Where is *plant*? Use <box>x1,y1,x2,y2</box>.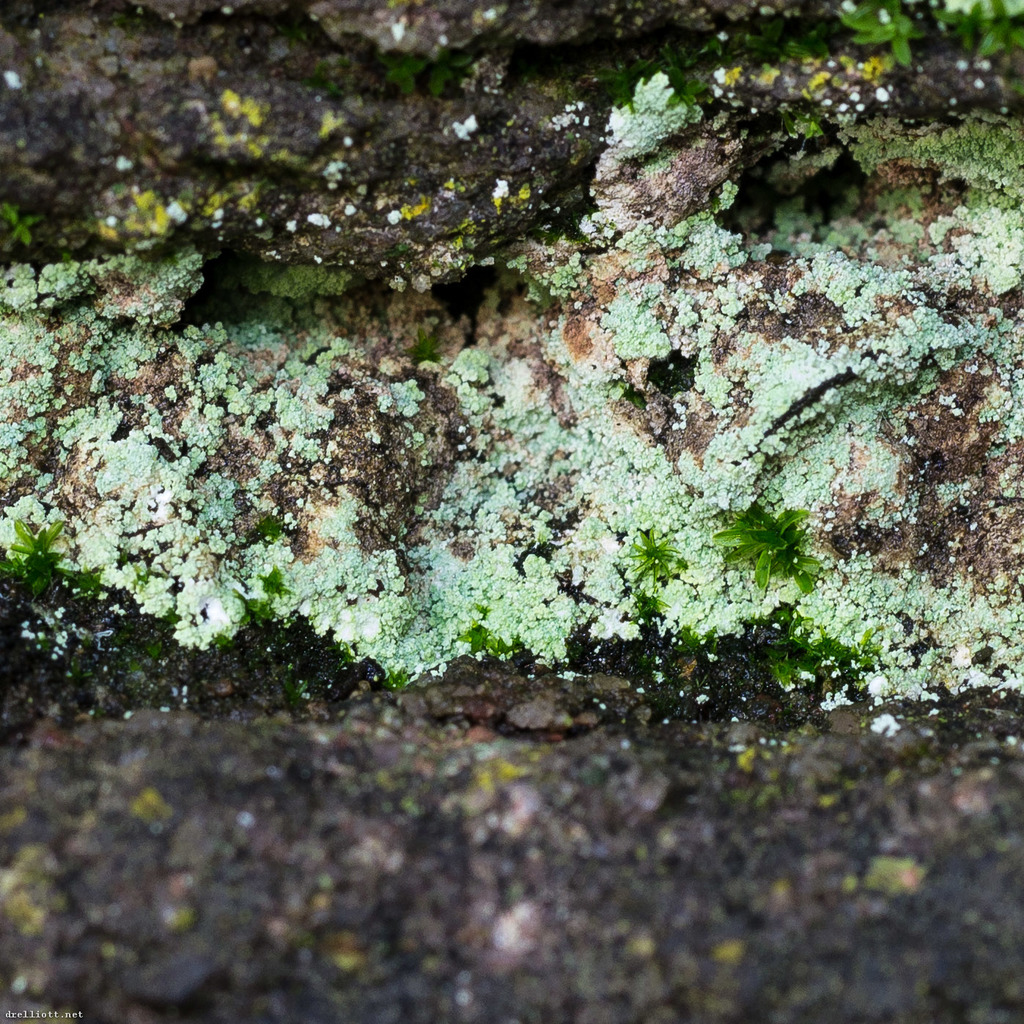
<box>458,610,513,670</box>.
